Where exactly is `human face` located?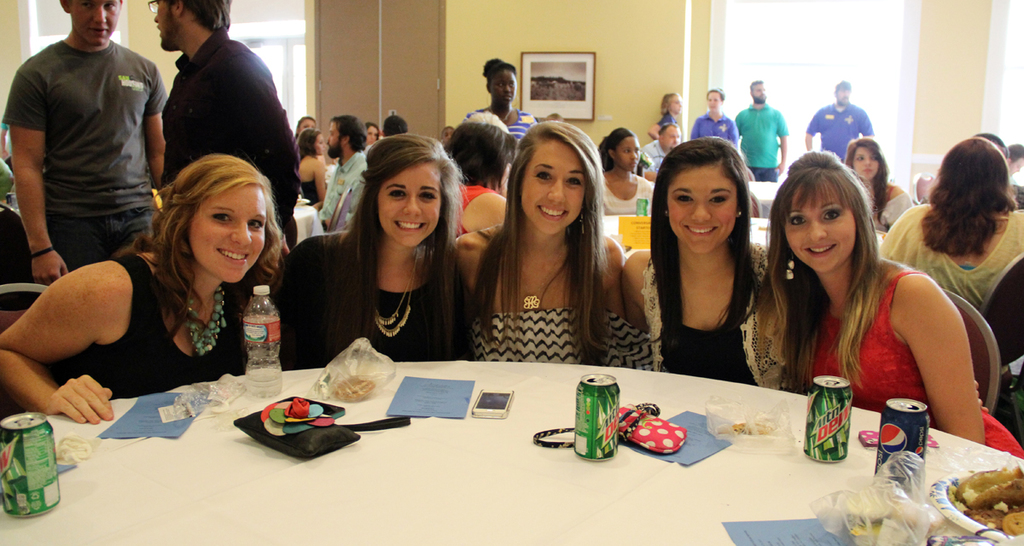
Its bounding box is <bbox>367, 125, 379, 142</bbox>.
